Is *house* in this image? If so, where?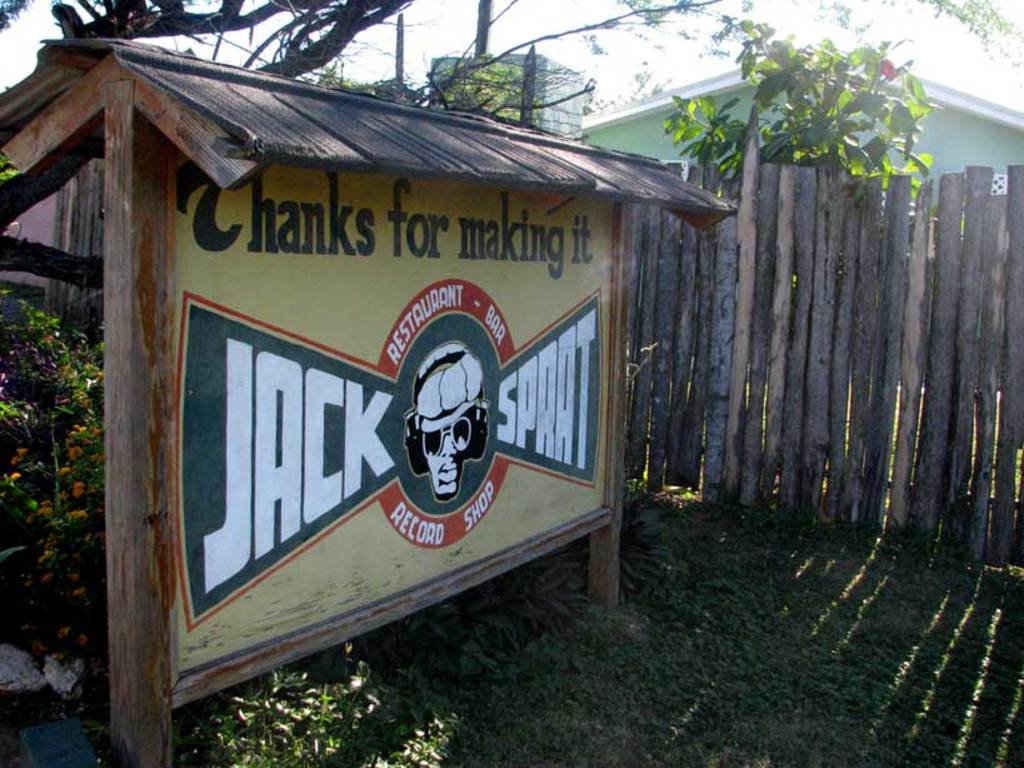
Yes, at l=569, t=28, r=1023, b=218.
